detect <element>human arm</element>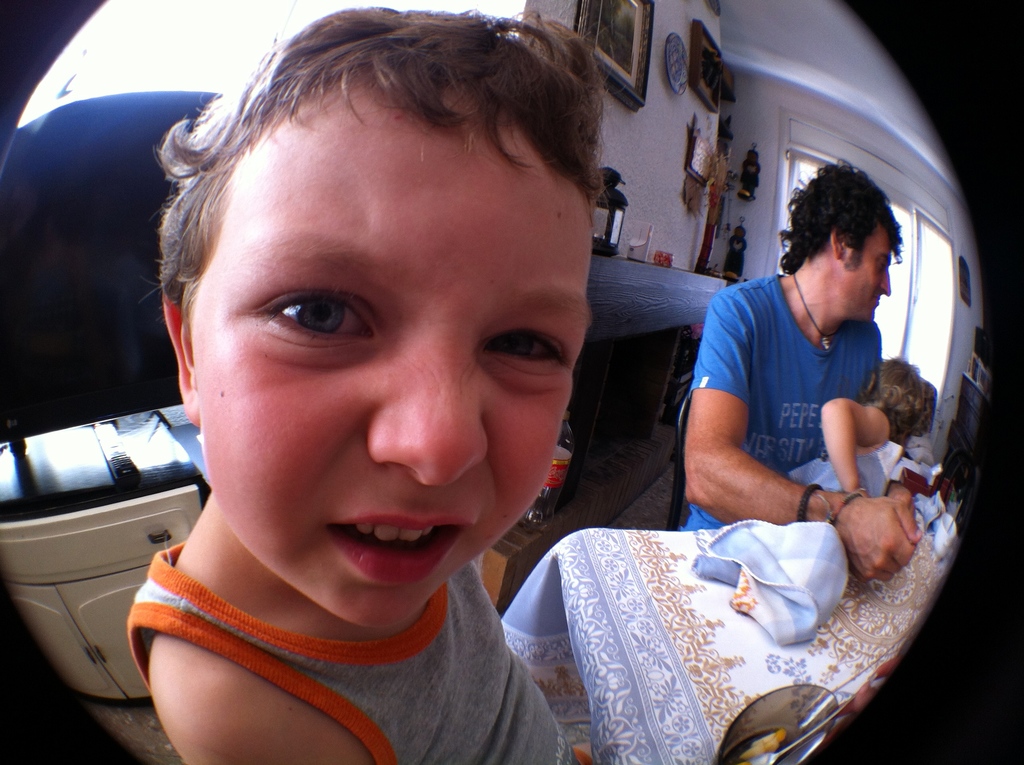
crop(818, 394, 890, 493)
